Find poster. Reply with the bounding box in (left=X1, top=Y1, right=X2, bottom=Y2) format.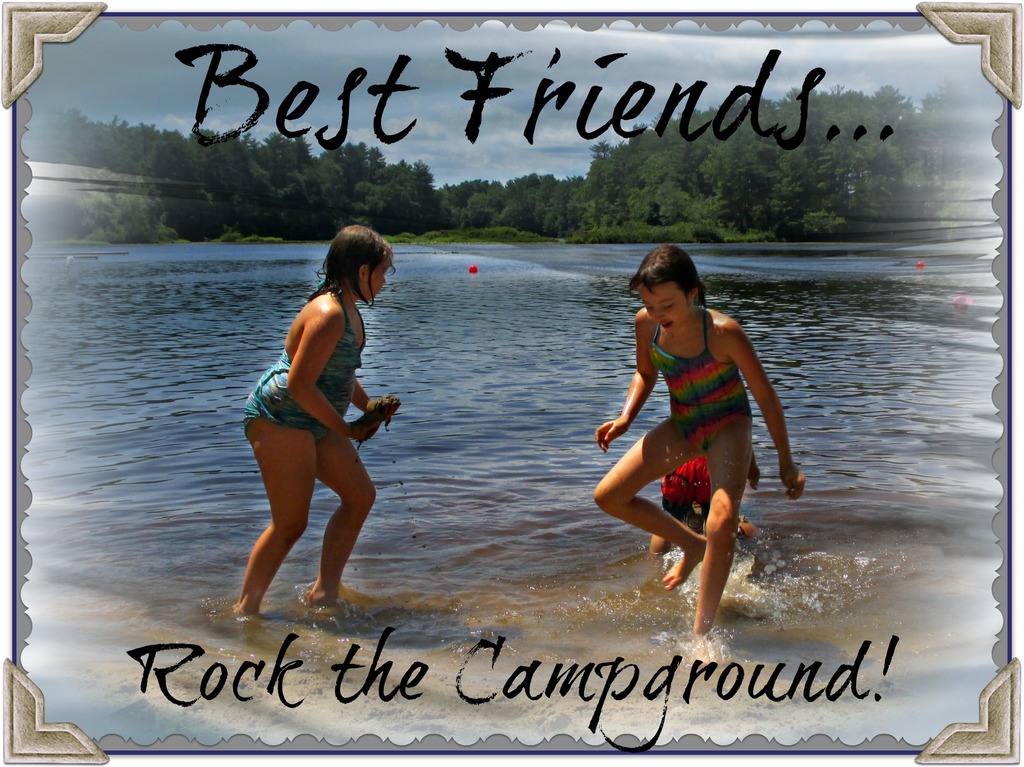
(left=0, top=15, right=1023, bottom=766).
